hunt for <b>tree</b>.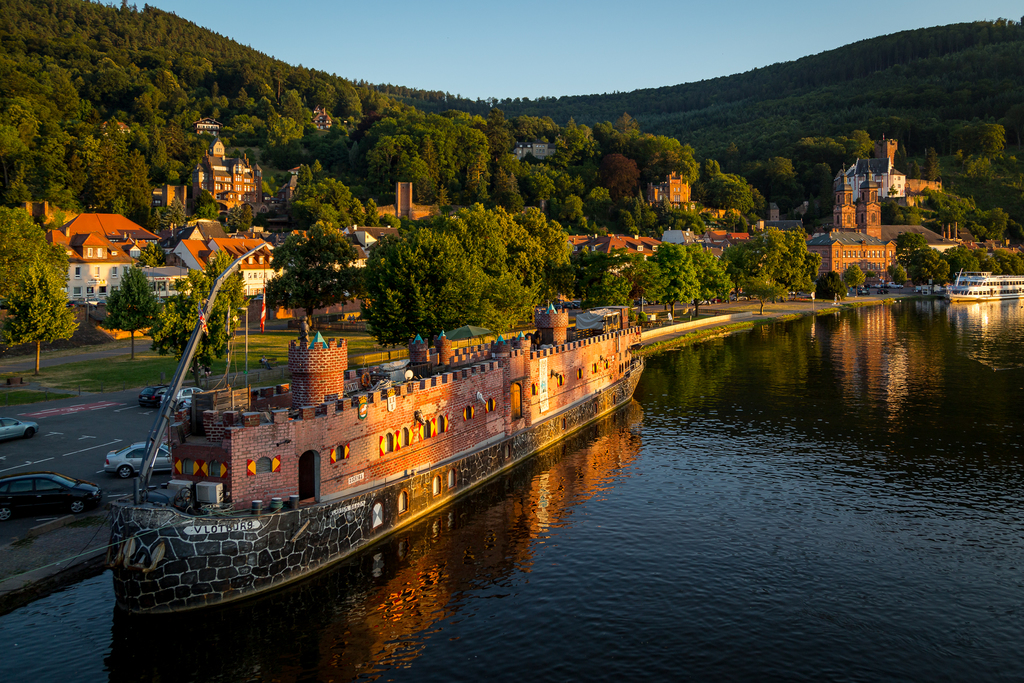
Hunted down at 0 199 47 228.
